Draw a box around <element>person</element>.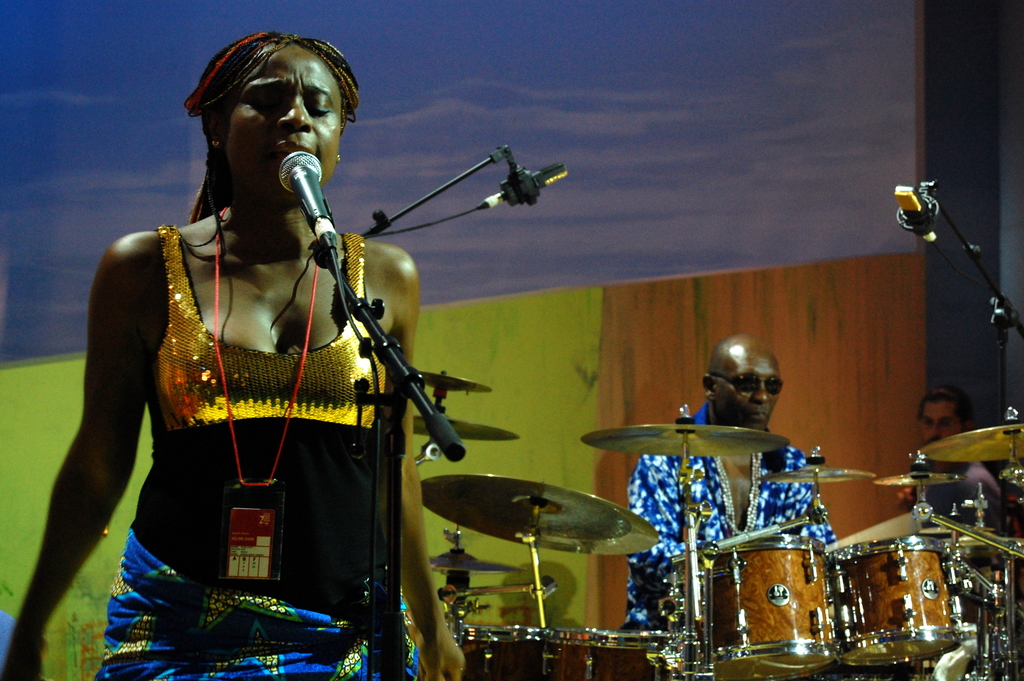
x1=618 y1=330 x2=853 y2=631.
